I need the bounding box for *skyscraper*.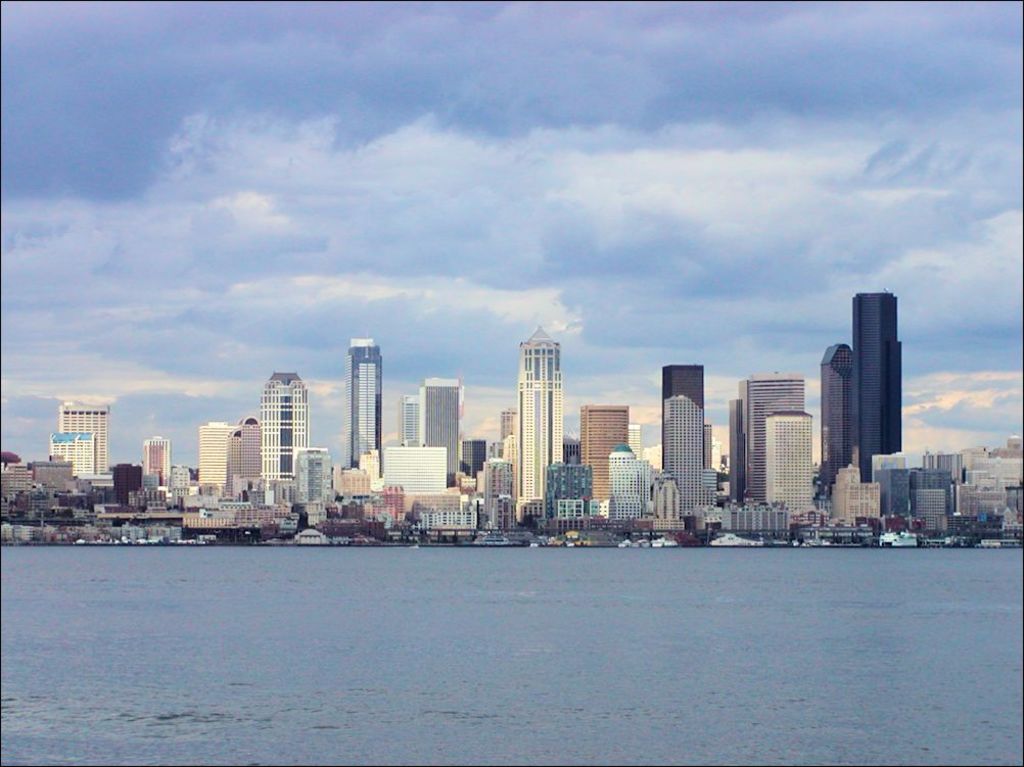
Here it is: Rect(850, 289, 904, 492).
